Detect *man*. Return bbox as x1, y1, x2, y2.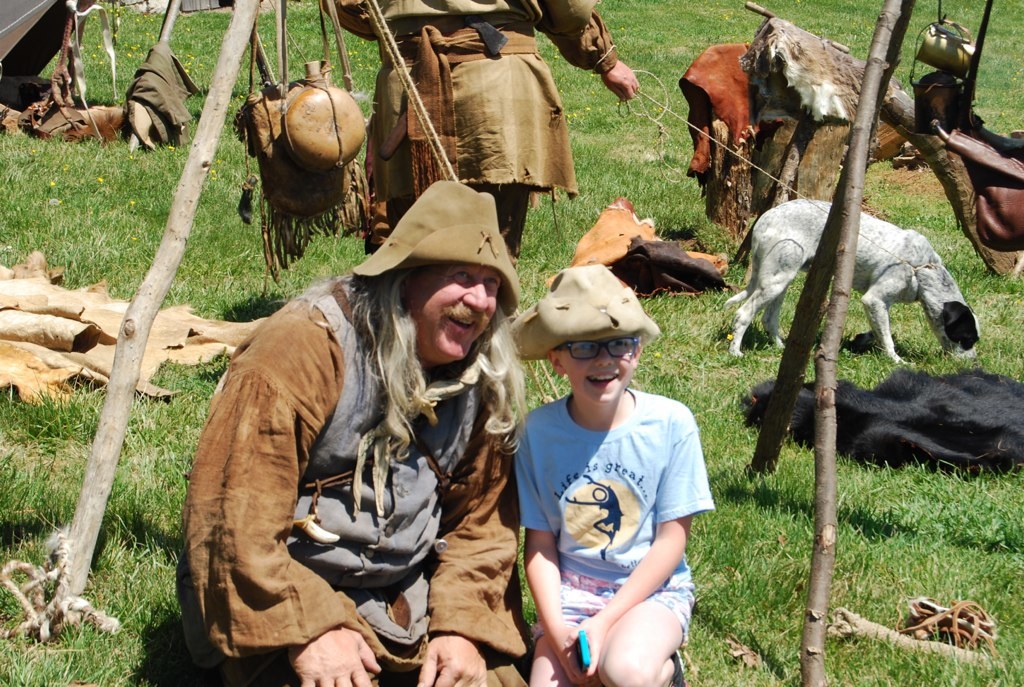
318, 0, 640, 273.
